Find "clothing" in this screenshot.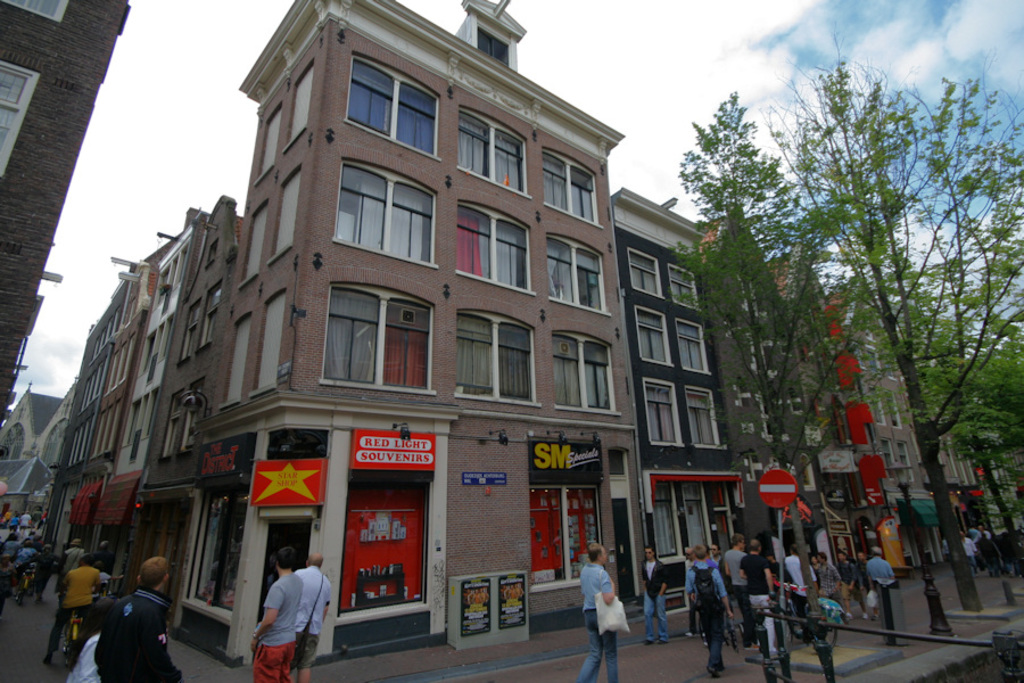
The bounding box for "clothing" is 866, 562, 902, 627.
